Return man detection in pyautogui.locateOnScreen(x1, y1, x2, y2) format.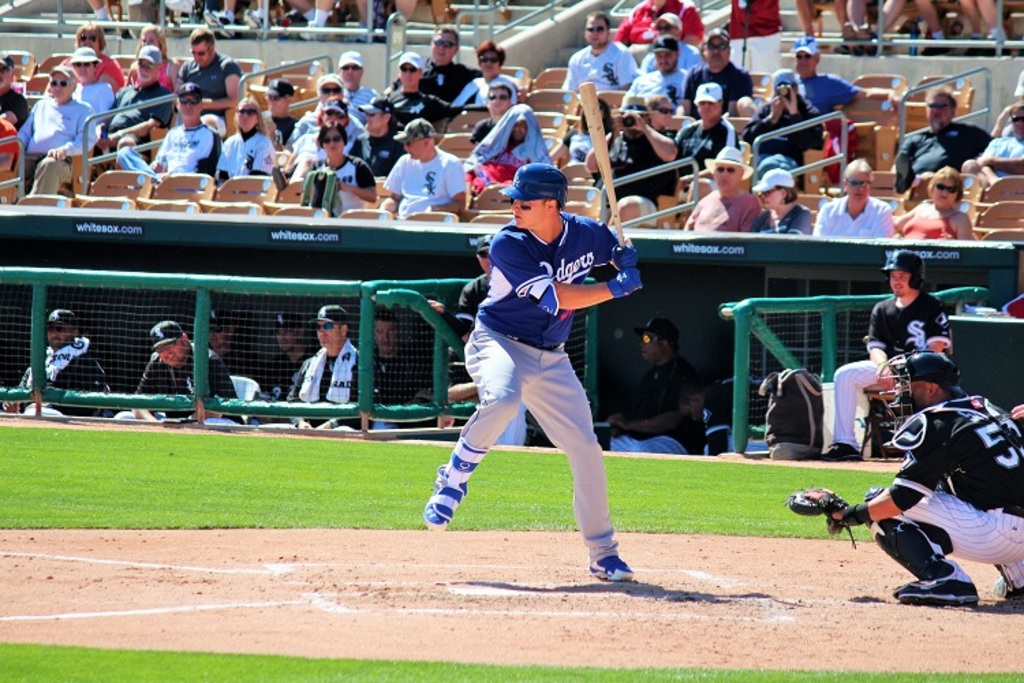
pyautogui.locateOnScreen(811, 156, 892, 242).
